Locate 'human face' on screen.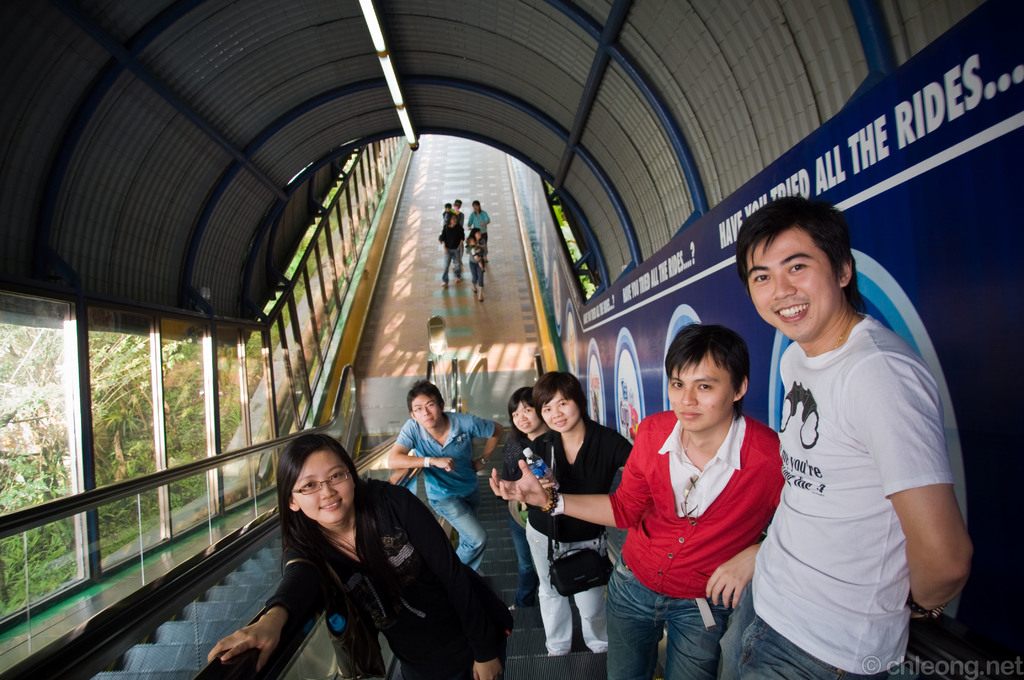
On screen at box=[511, 403, 538, 434].
